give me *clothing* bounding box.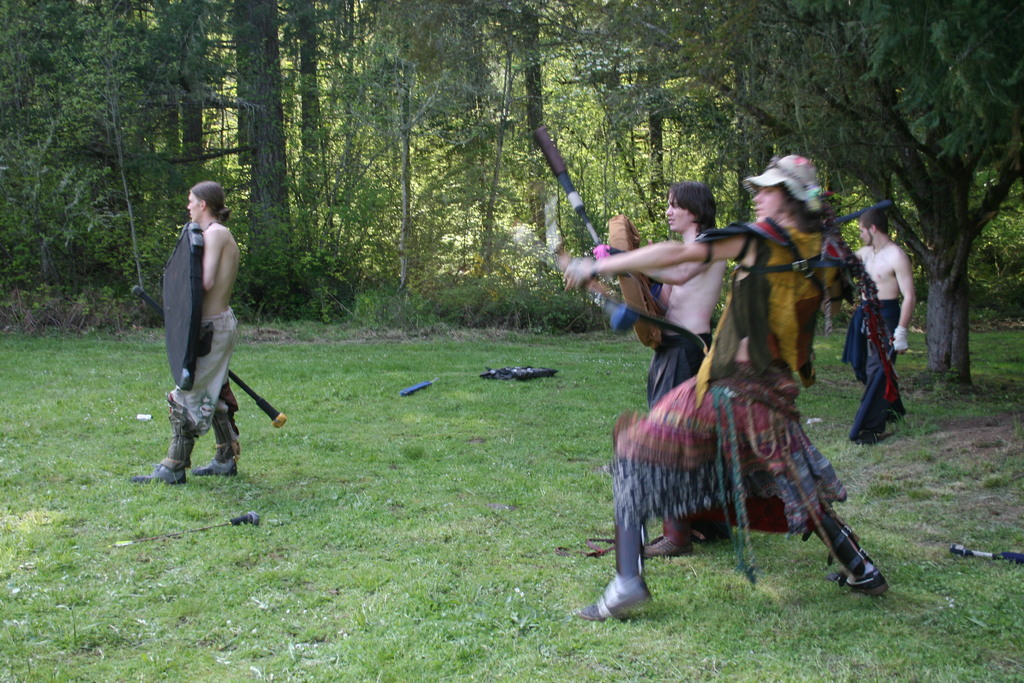
box=[612, 218, 849, 536].
